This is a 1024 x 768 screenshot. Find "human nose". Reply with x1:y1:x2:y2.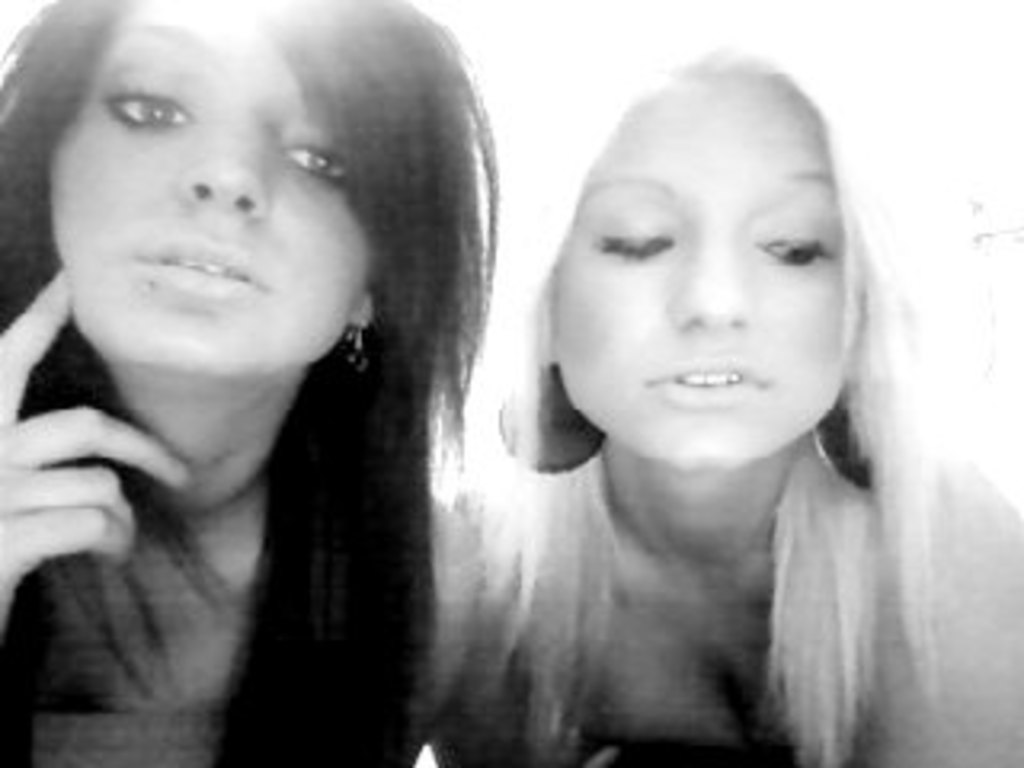
672:234:755:330.
